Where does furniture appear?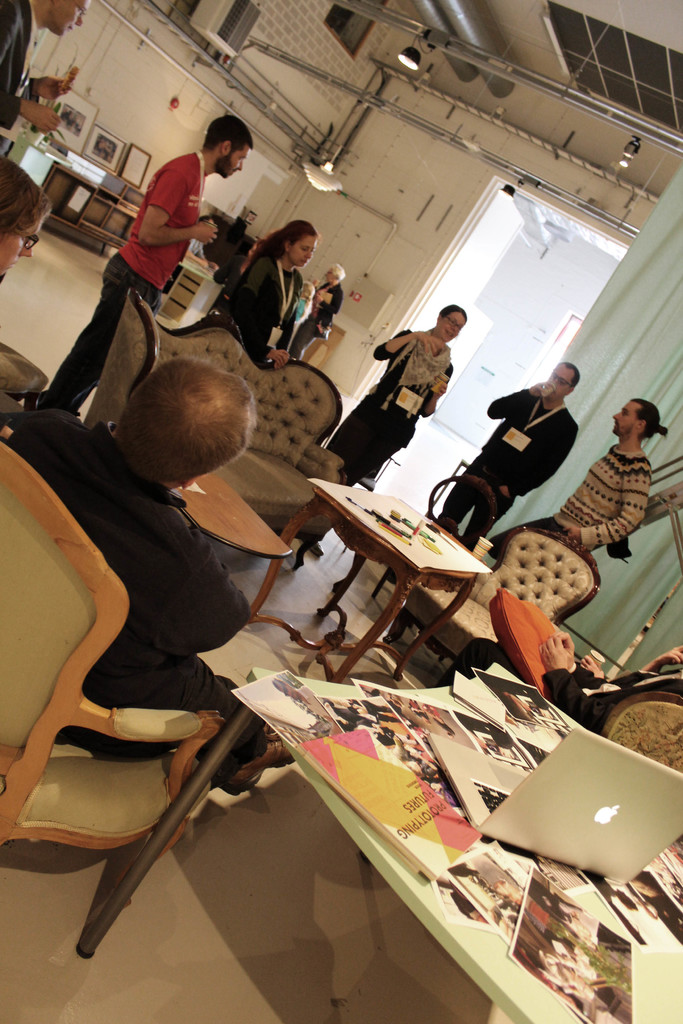
Appears at Rect(41, 163, 99, 235).
